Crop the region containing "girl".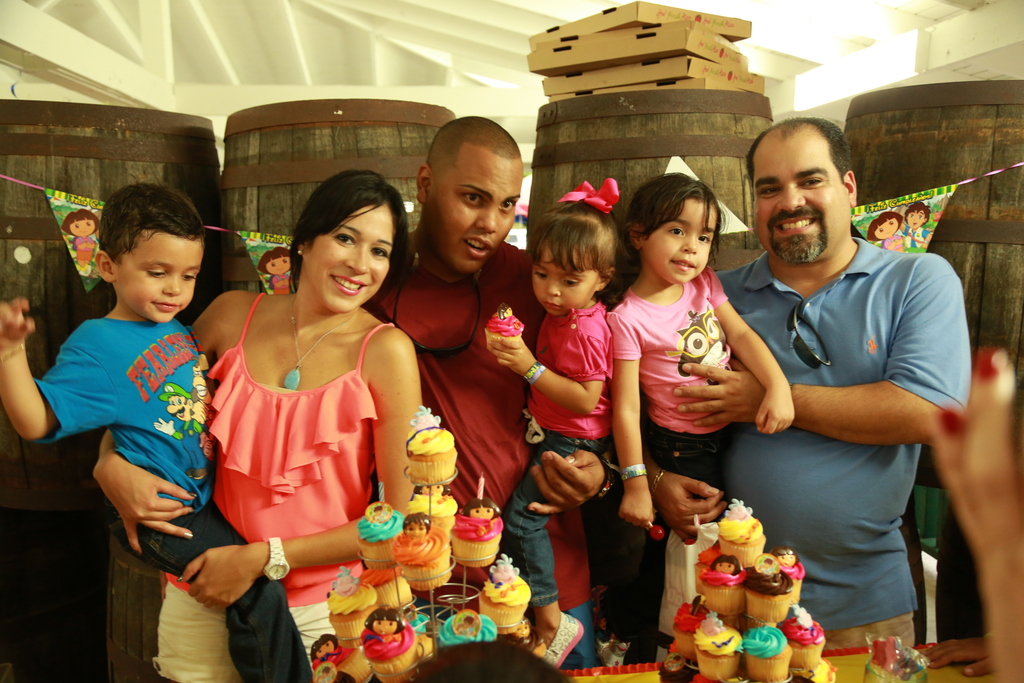
Crop region: 867/211/906/255.
